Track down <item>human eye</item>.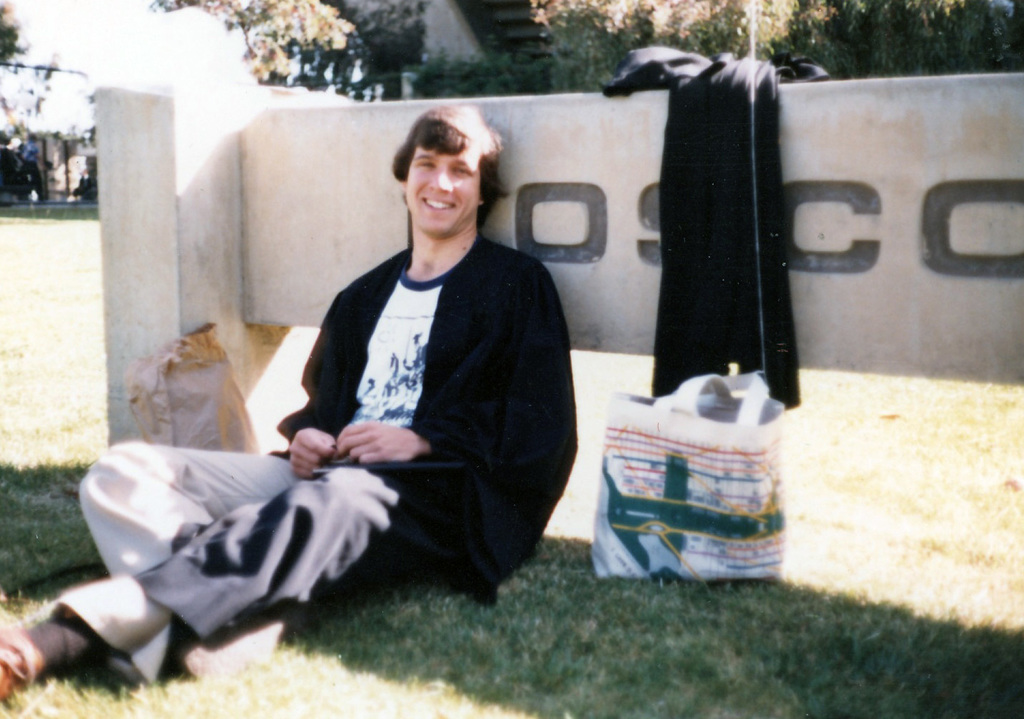
Tracked to {"left": 414, "top": 158, "right": 434, "bottom": 172}.
